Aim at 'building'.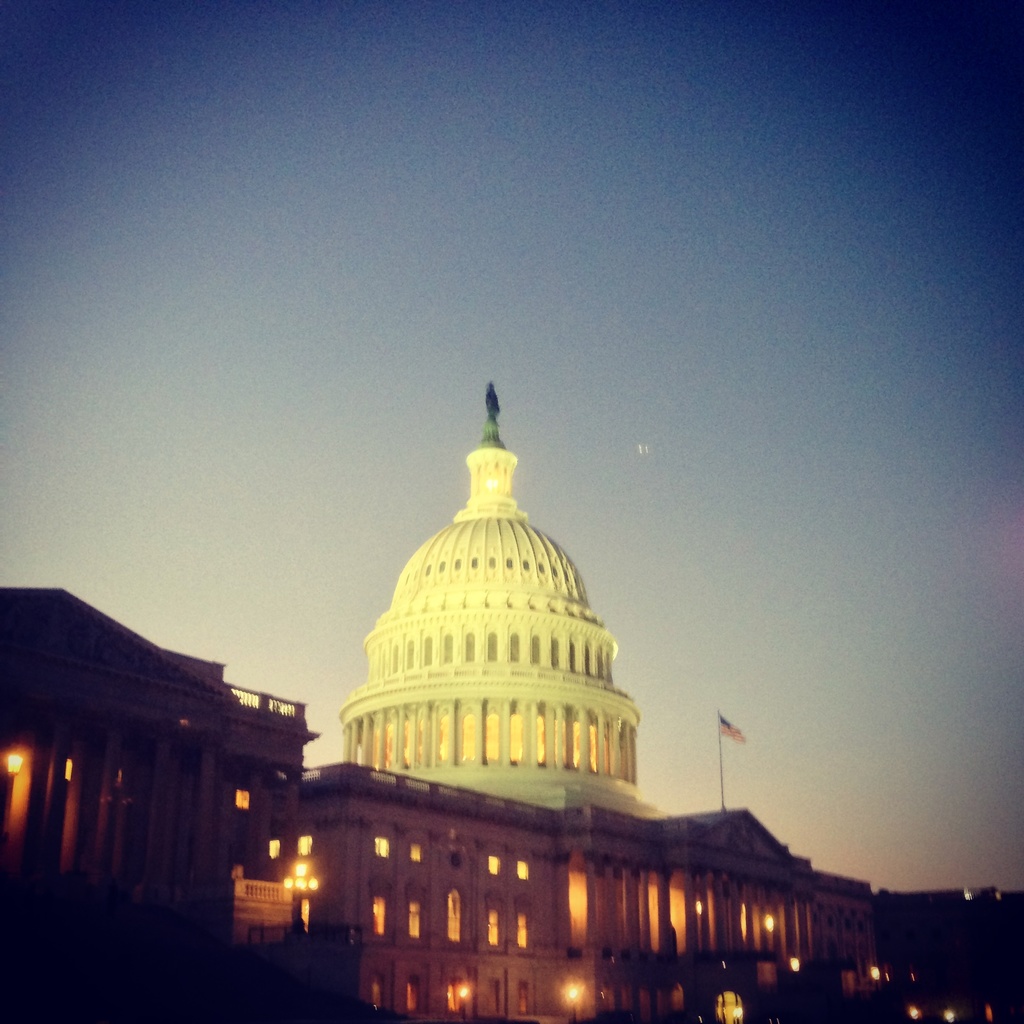
Aimed at detection(0, 589, 326, 949).
